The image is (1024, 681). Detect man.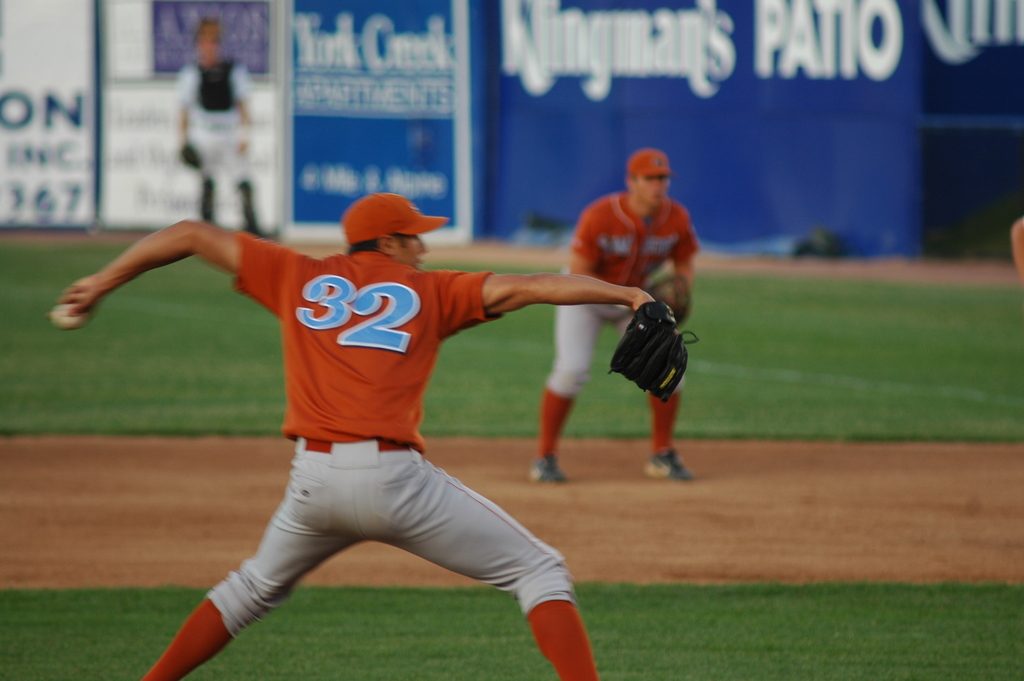
Detection: bbox(70, 165, 709, 645).
